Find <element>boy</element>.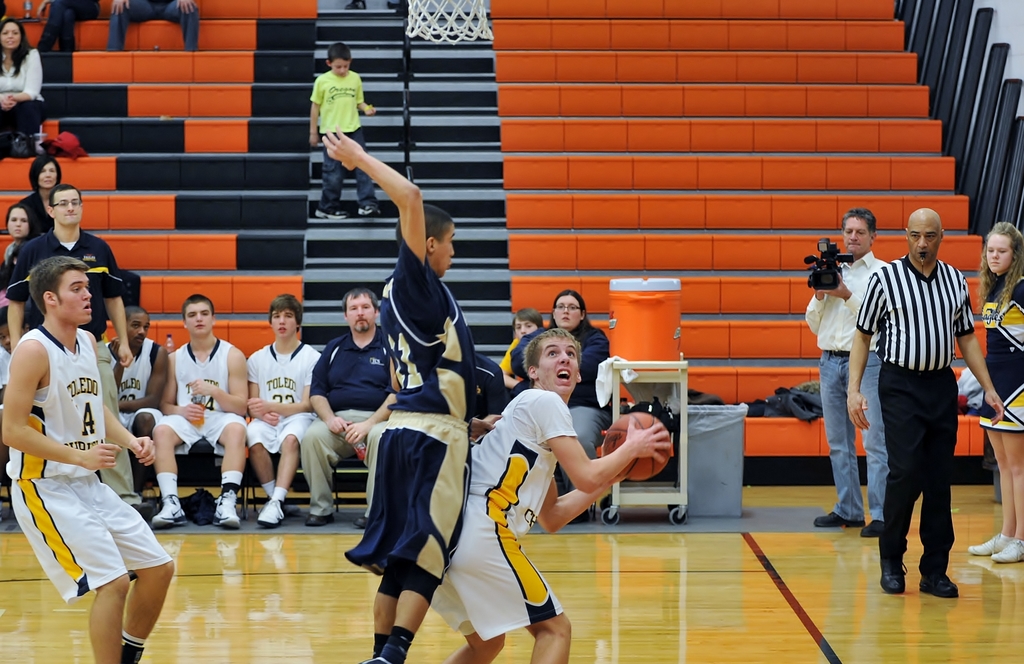
[247, 296, 322, 526].
